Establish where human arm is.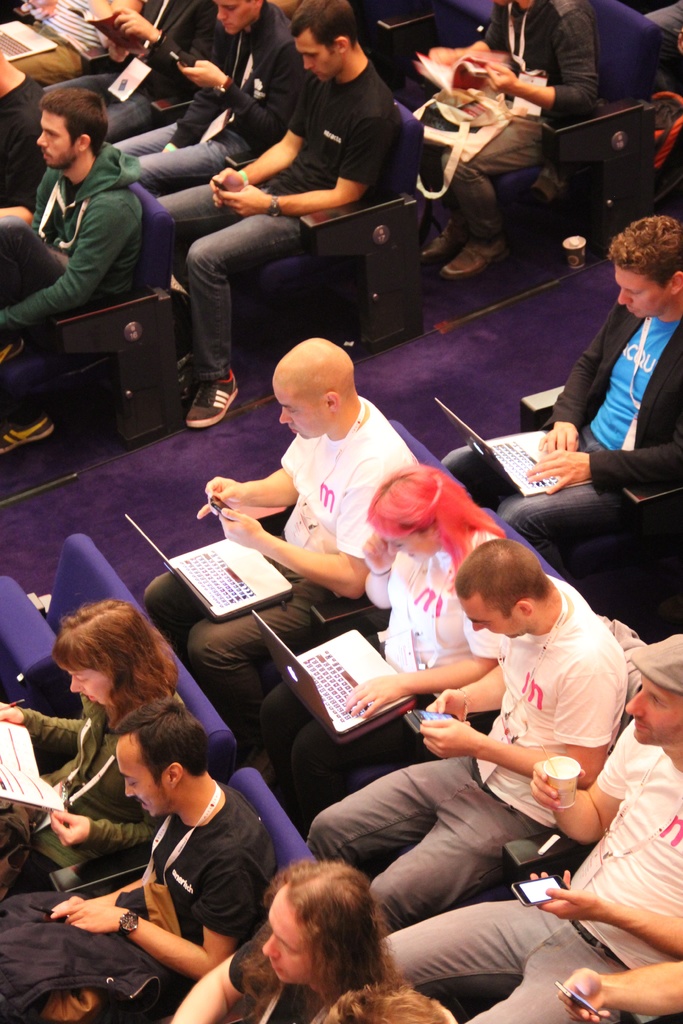
Established at region(1, 698, 92, 751).
